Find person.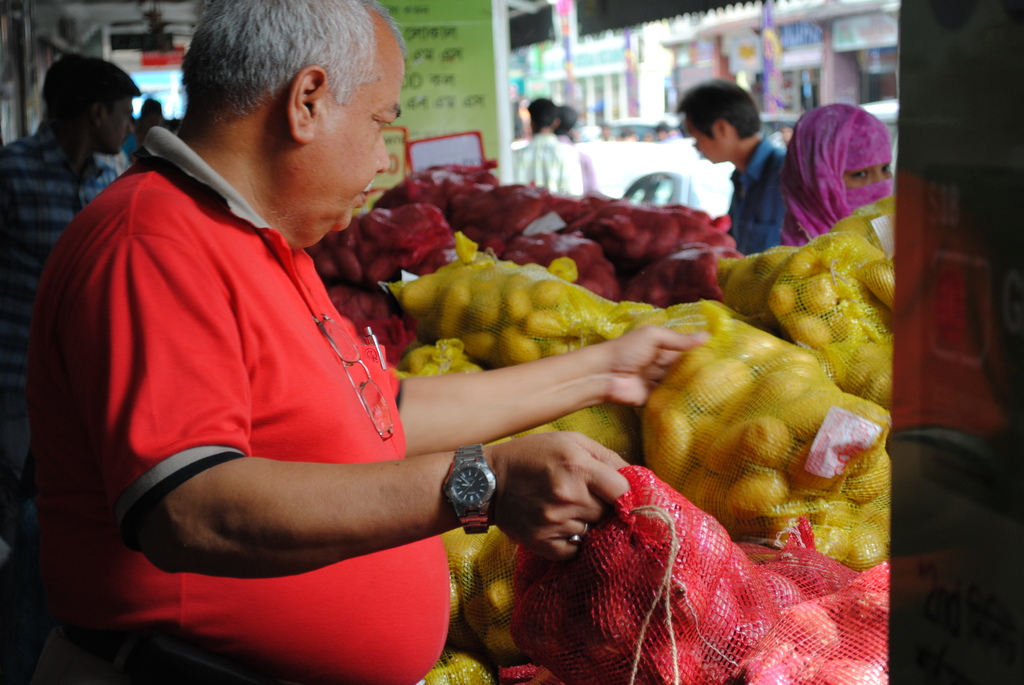
bbox=(6, 52, 141, 684).
